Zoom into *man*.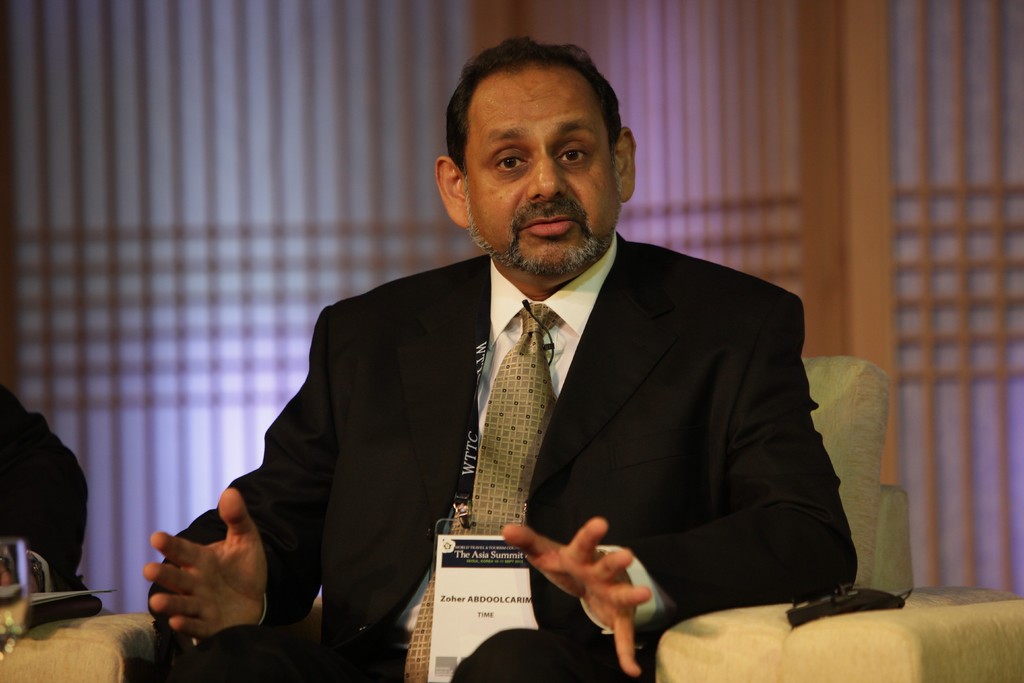
Zoom target: left=143, top=30, right=872, bottom=682.
